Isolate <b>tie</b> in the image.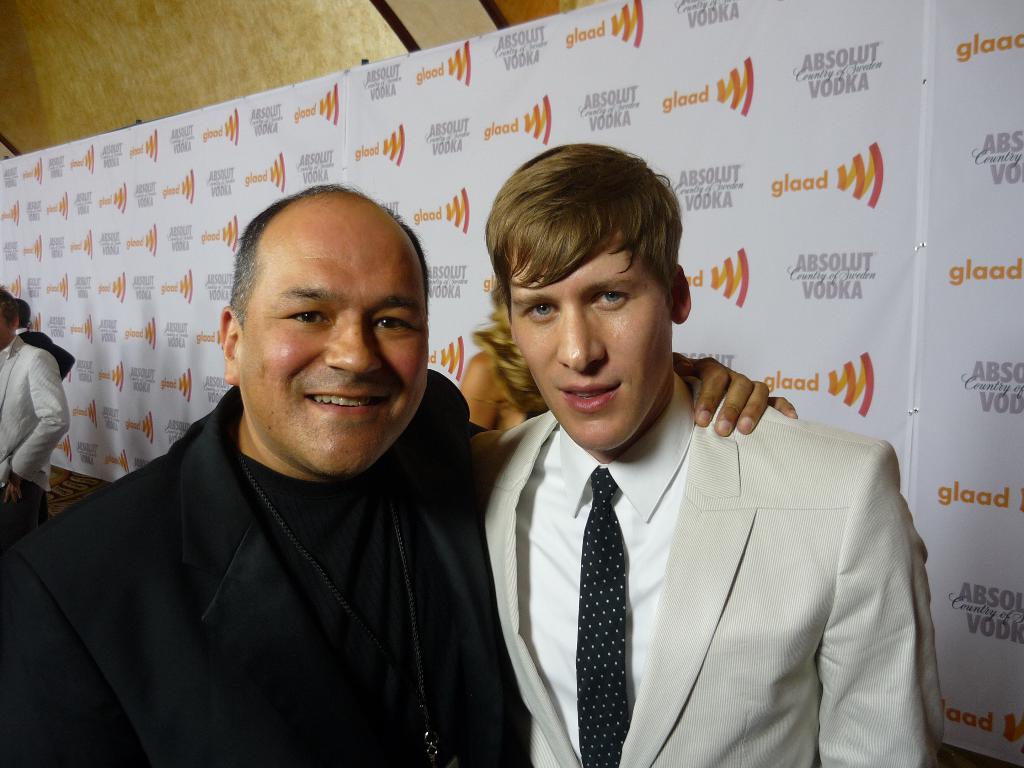
Isolated region: [575,463,636,767].
